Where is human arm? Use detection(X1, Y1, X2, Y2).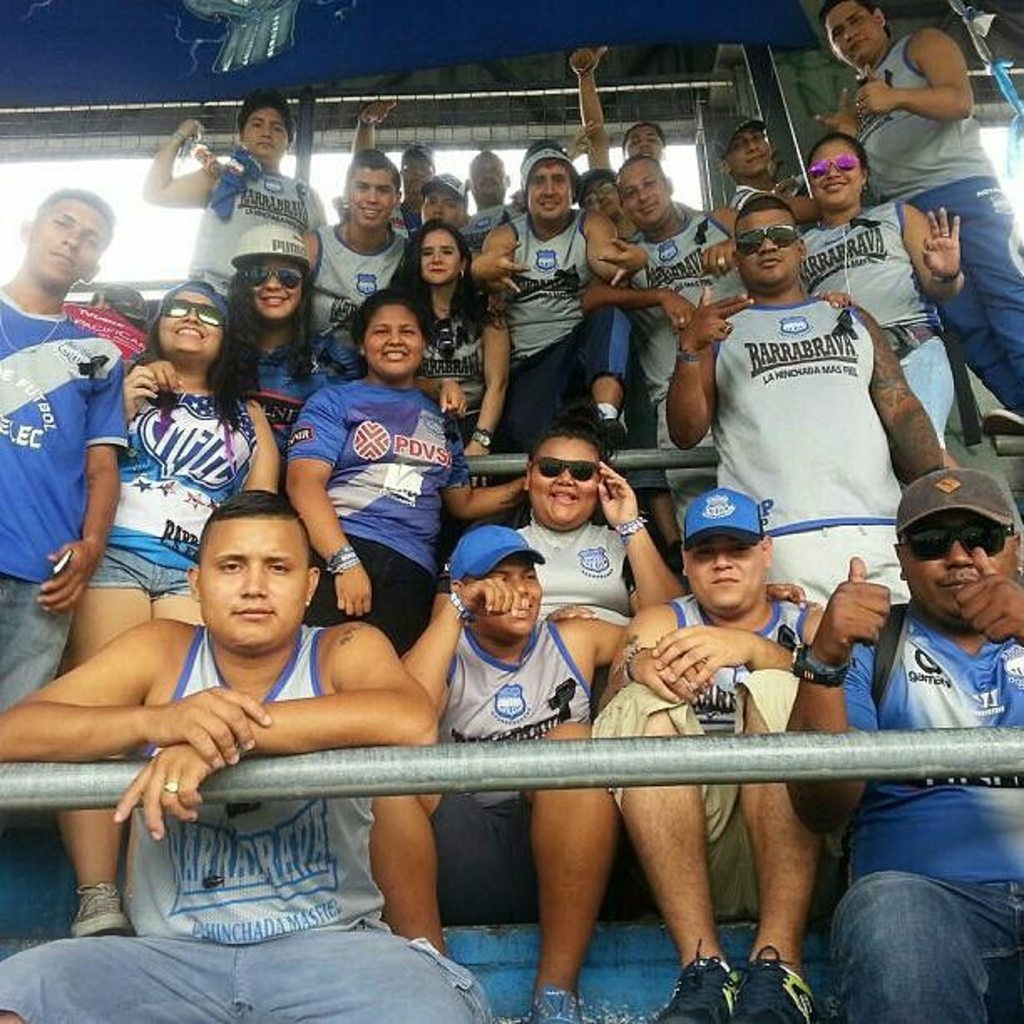
detection(561, 617, 648, 663).
